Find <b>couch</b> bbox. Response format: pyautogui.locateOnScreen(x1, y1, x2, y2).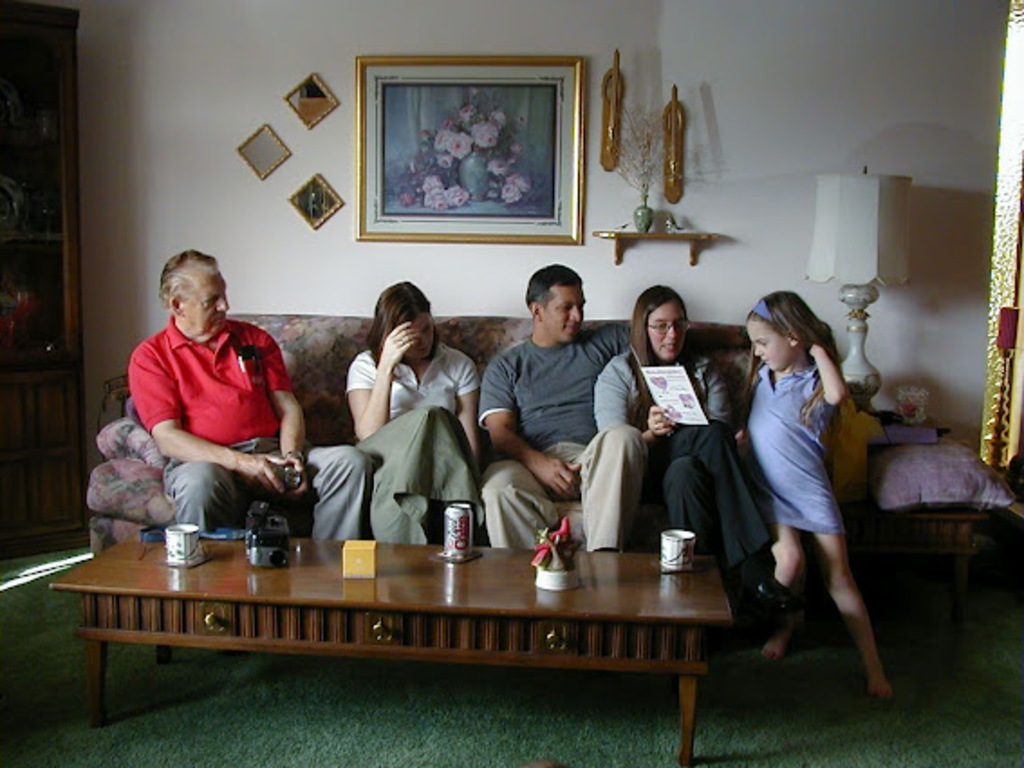
pyautogui.locateOnScreen(83, 307, 878, 562).
